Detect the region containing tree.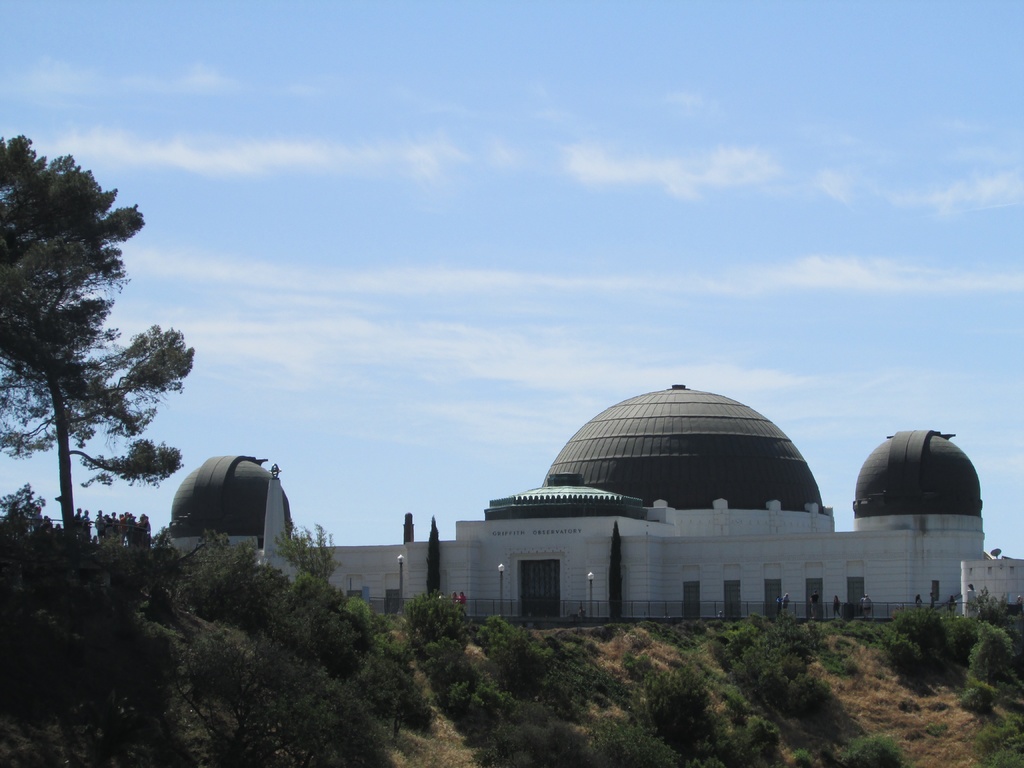
7:129:177:575.
